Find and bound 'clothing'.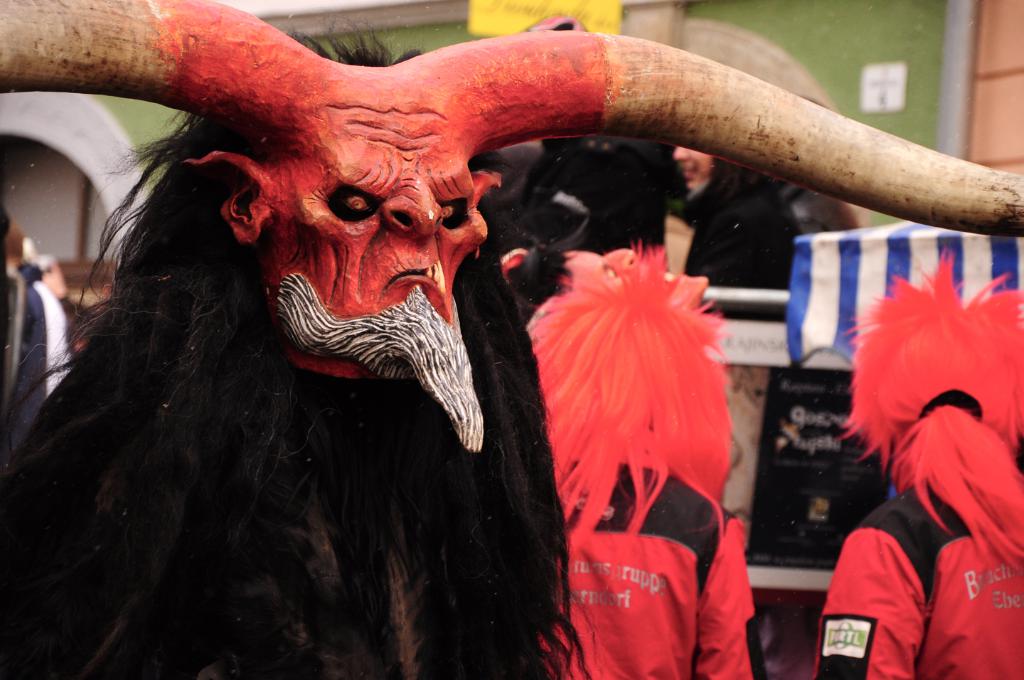
Bound: detection(0, 256, 47, 476).
